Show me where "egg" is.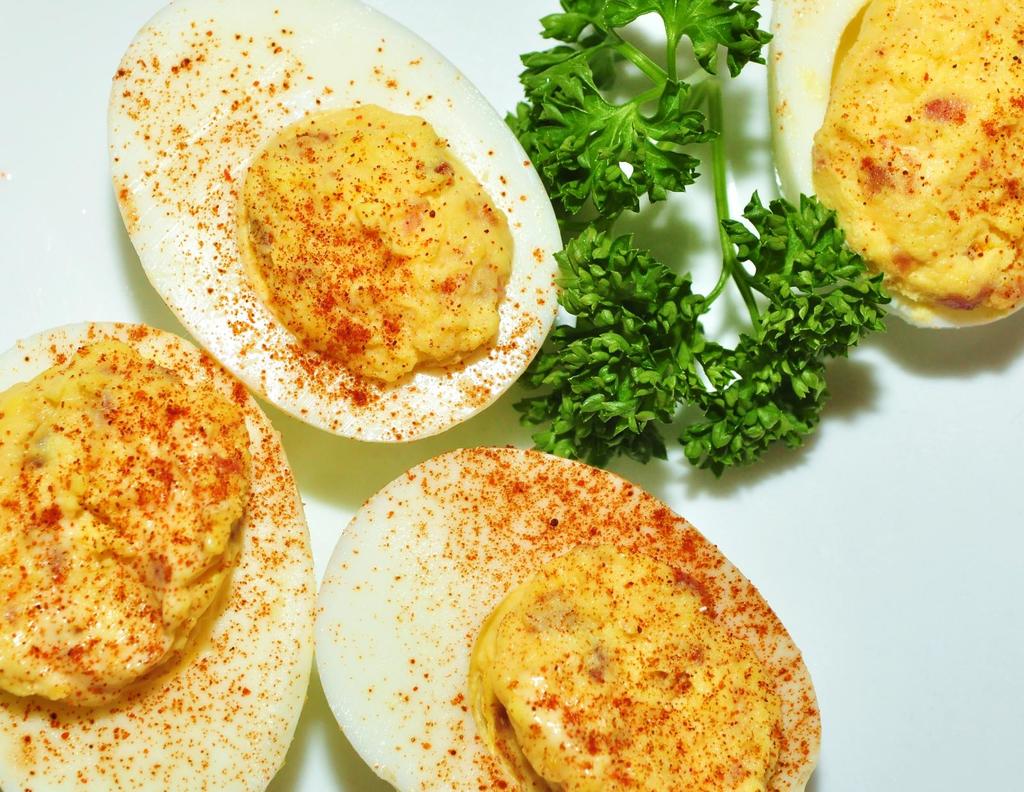
"egg" is at {"x1": 310, "y1": 446, "x2": 818, "y2": 791}.
